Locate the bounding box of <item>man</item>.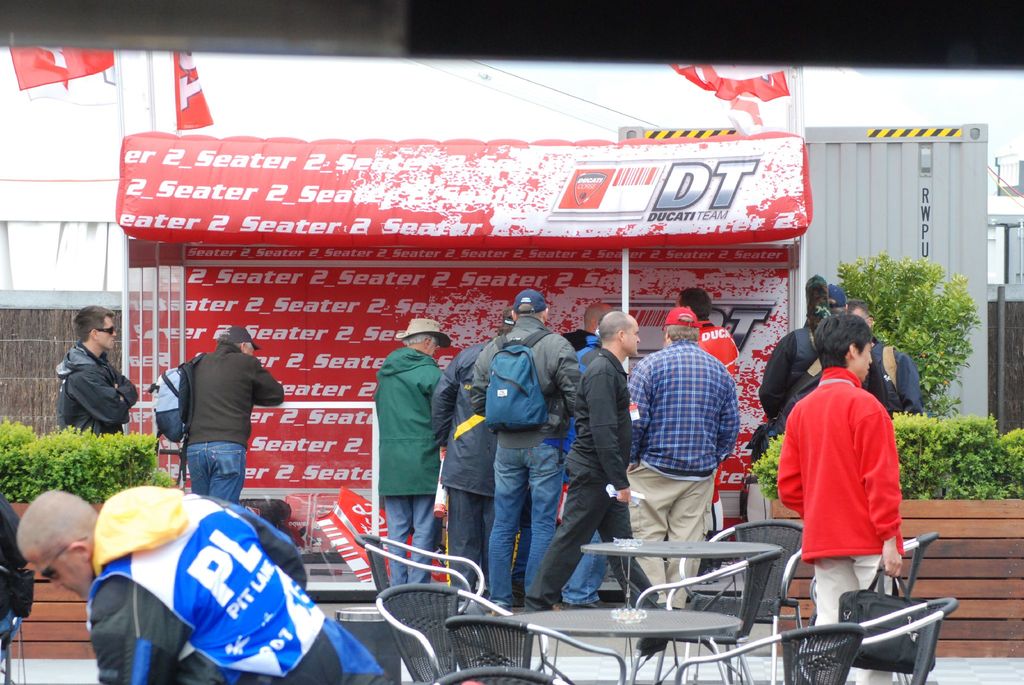
Bounding box: (x1=778, y1=314, x2=909, y2=684).
